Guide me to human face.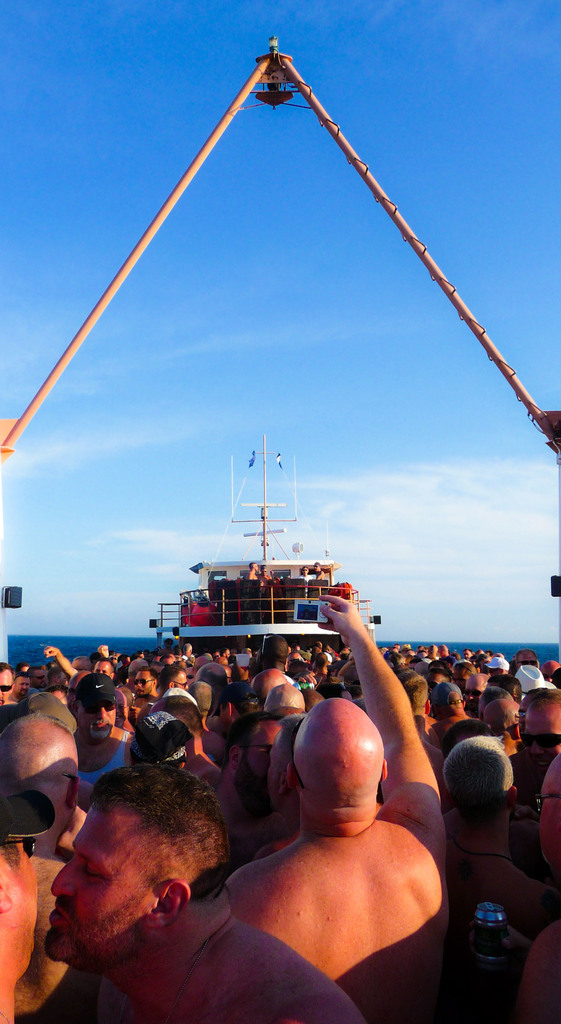
Guidance: crop(538, 779, 560, 856).
